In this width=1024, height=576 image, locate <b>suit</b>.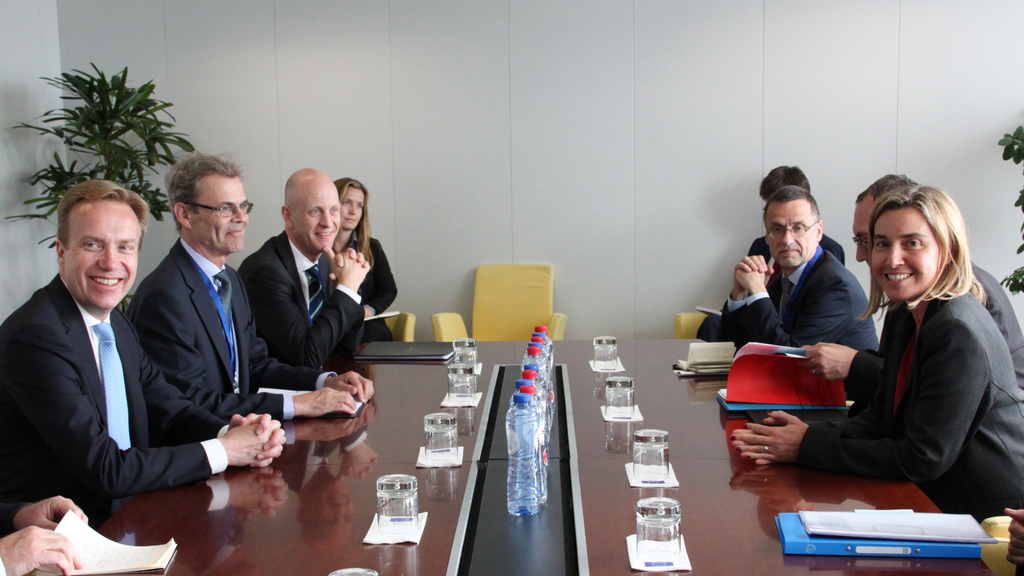
Bounding box: bbox=[127, 238, 342, 424].
